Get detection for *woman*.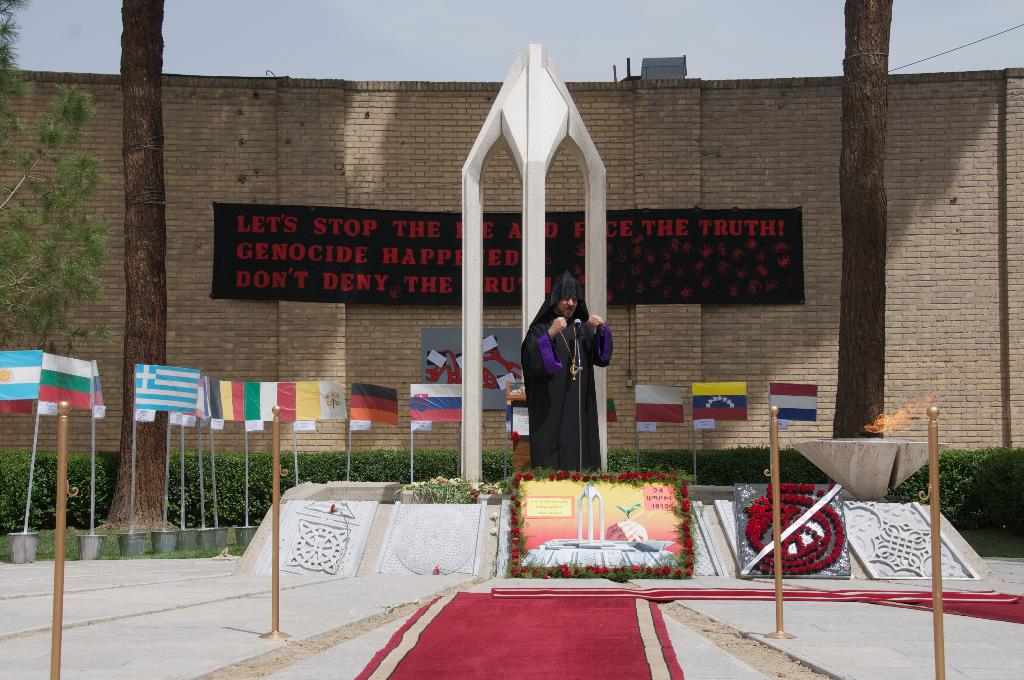
Detection: detection(525, 275, 615, 485).
